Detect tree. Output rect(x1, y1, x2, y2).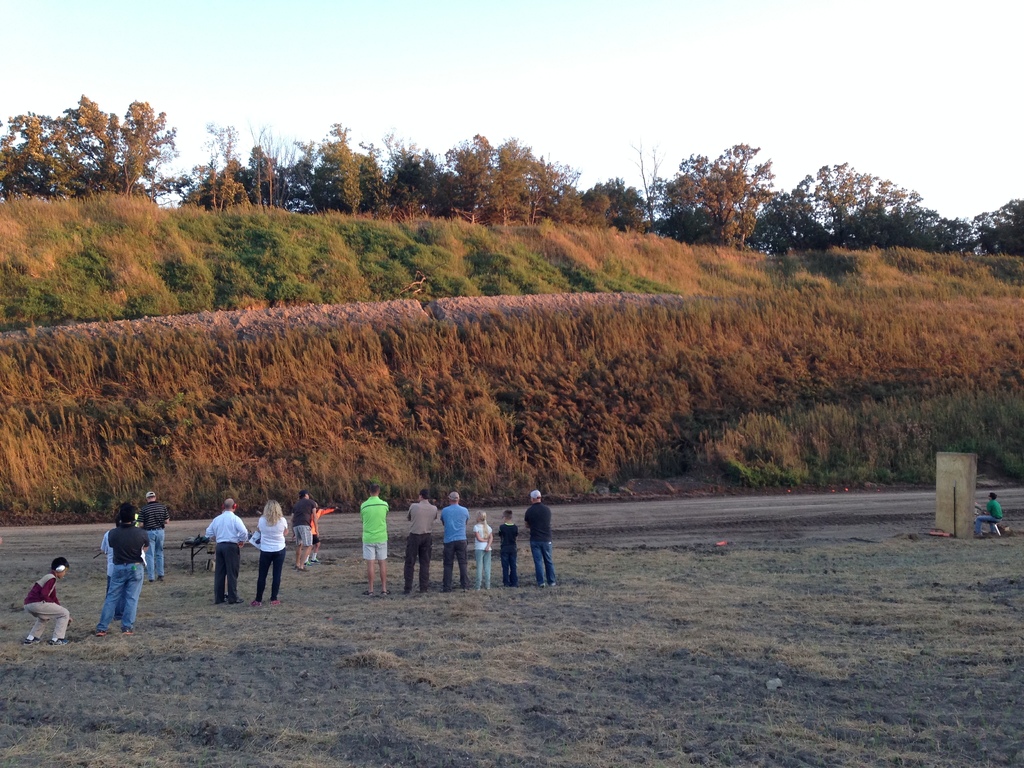
rect(981, 188, 1023, 276).
